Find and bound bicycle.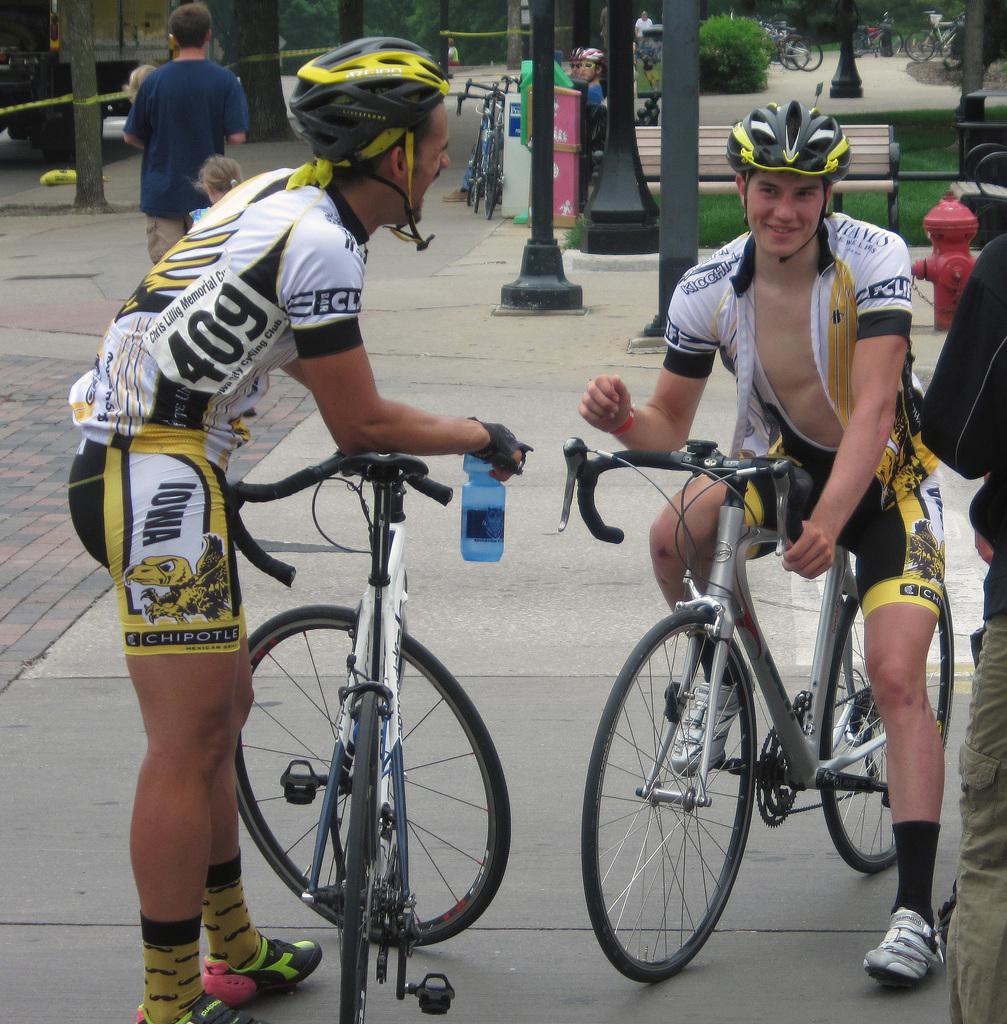
Bound: bbox=[458, 92, 503, 217].
